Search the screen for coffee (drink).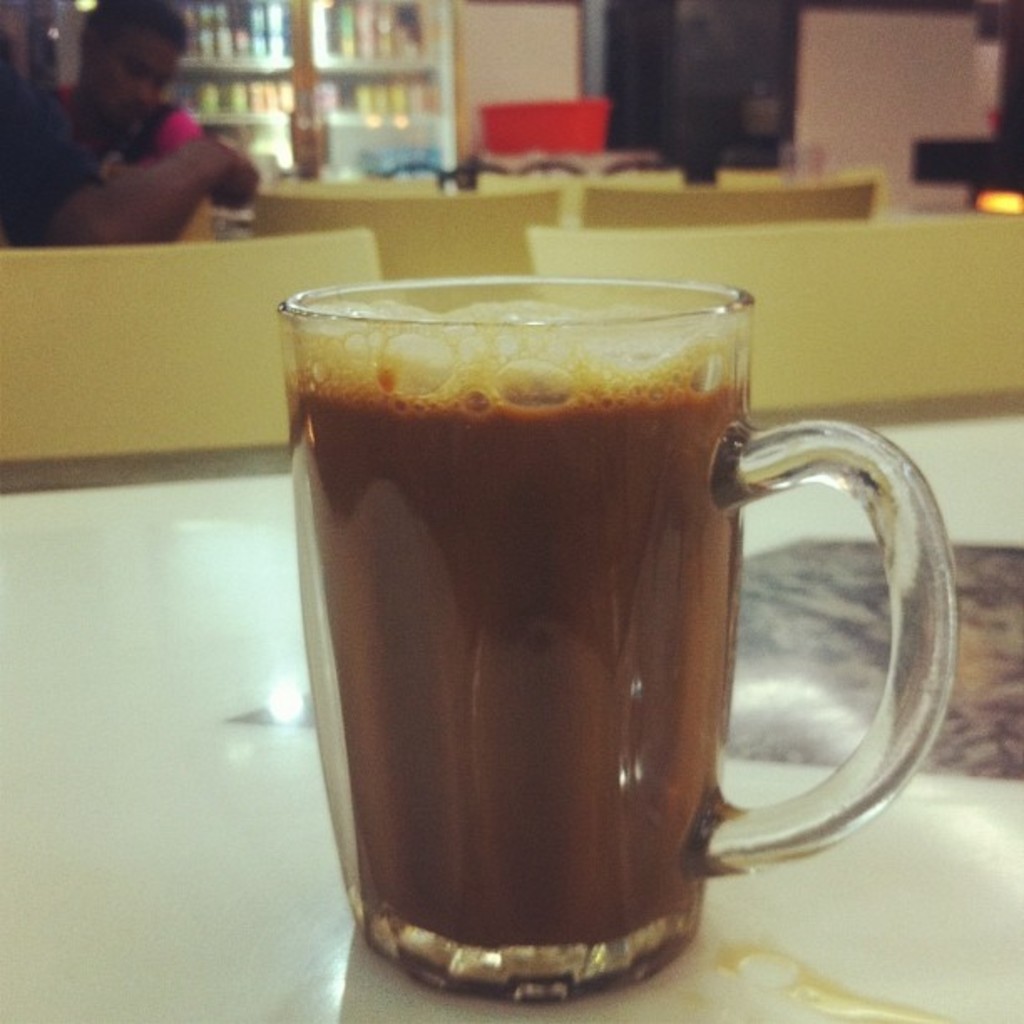
Found at (273, 375, 761, 955).
